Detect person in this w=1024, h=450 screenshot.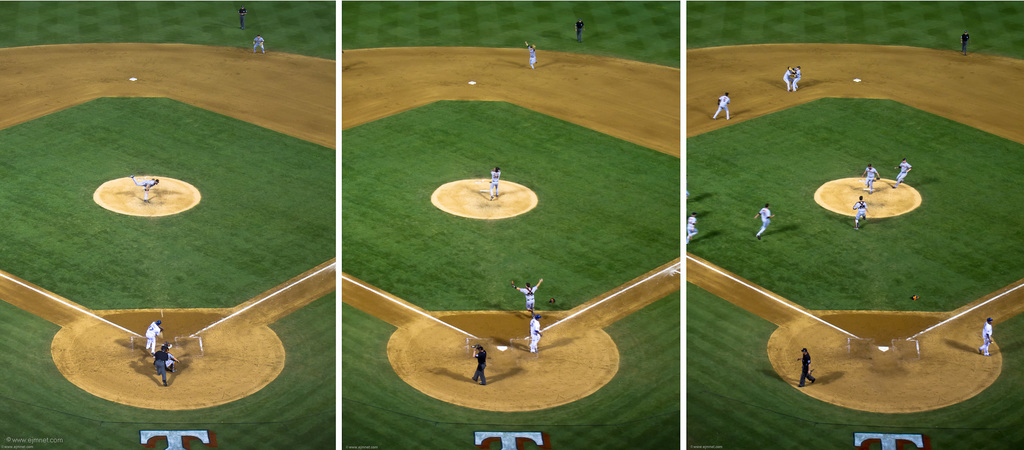
Detection: {"left": 755, "top": 202, "right": 776, "bottom": 238}.
